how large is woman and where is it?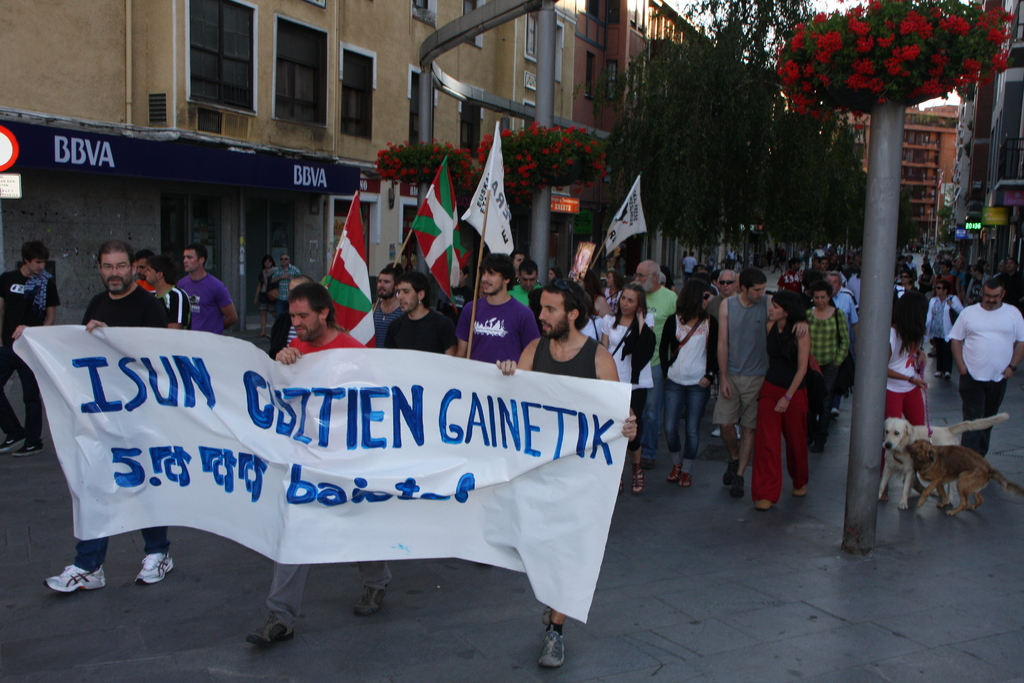
Bounding box: left=600, top=281, right=660, bottom=498.
